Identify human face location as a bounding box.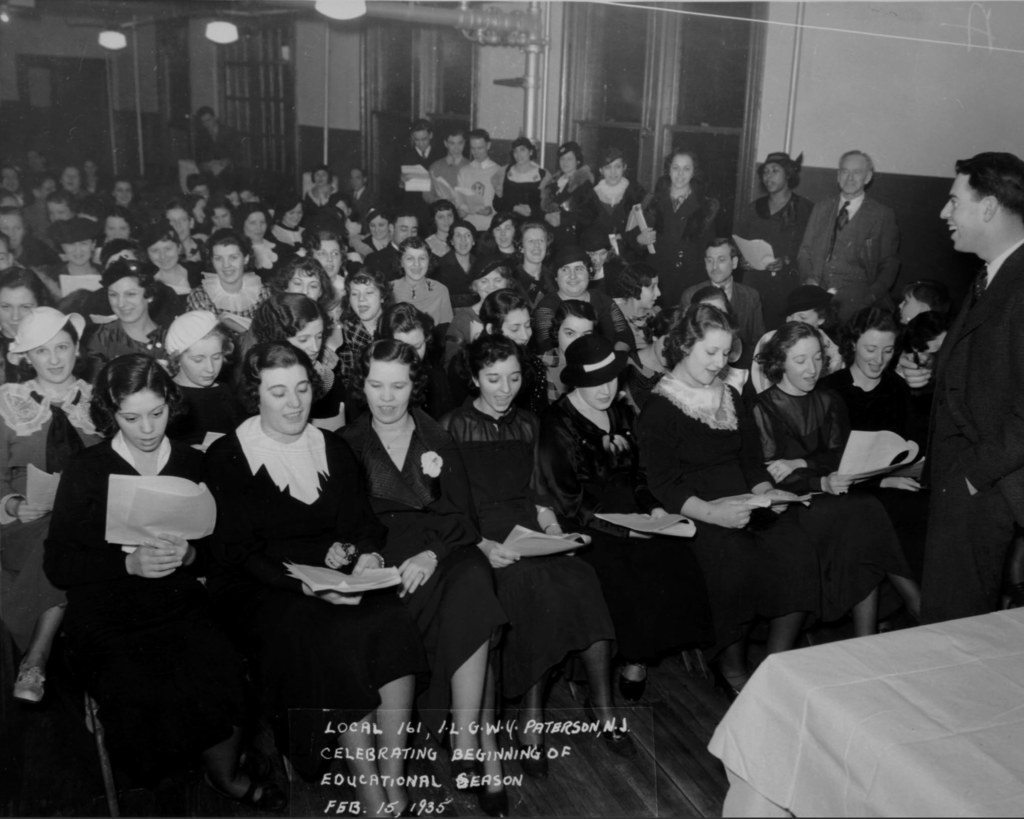
left=763, top=163, right=785, bottom=193.
